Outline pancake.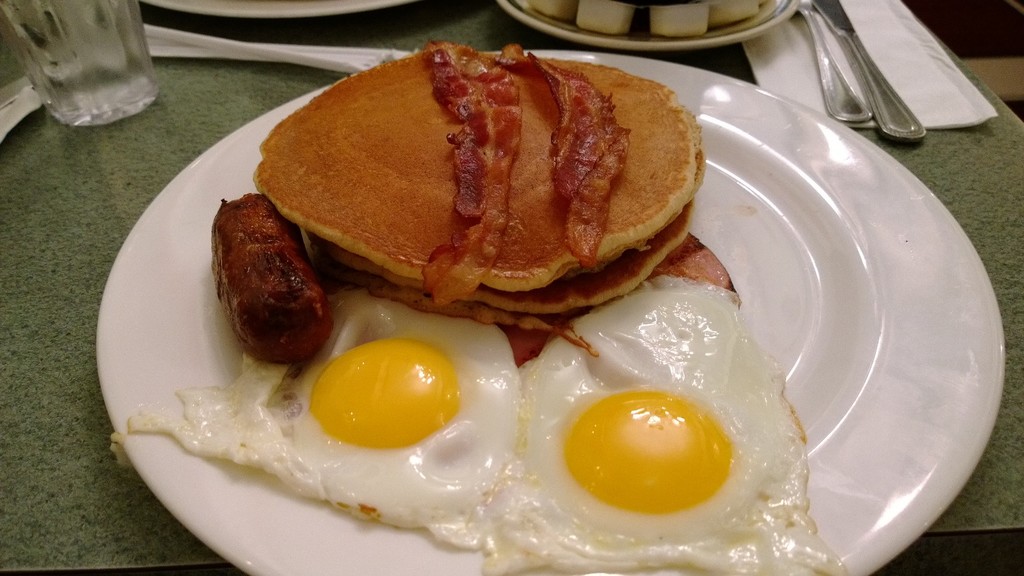
Outline: Rect(251, 36, 701, 335).
